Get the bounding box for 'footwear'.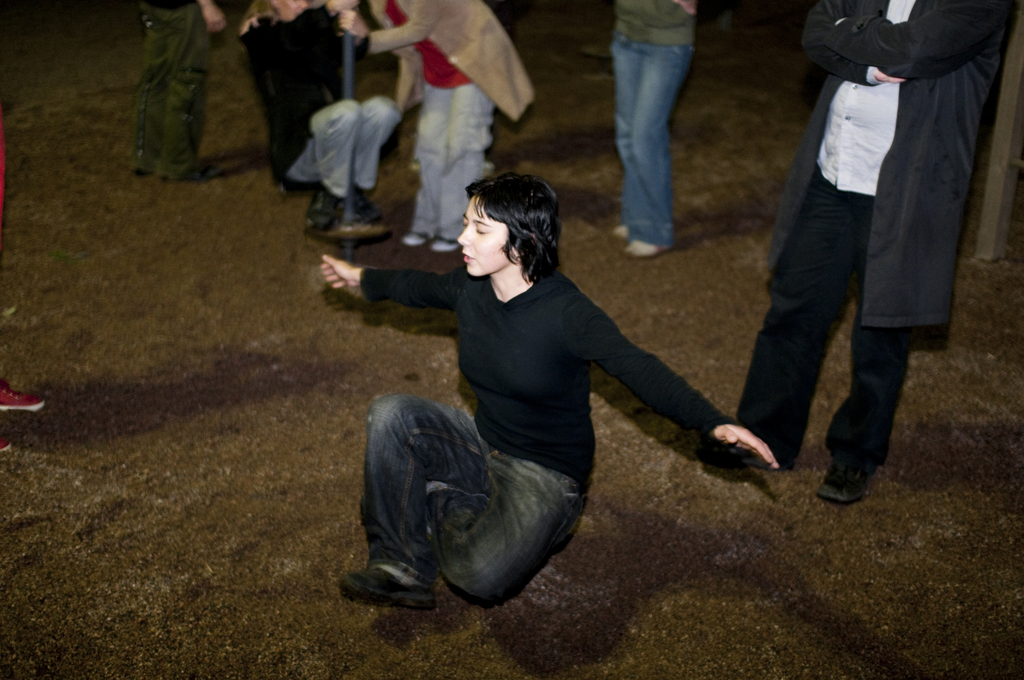
0 370 44 412.
